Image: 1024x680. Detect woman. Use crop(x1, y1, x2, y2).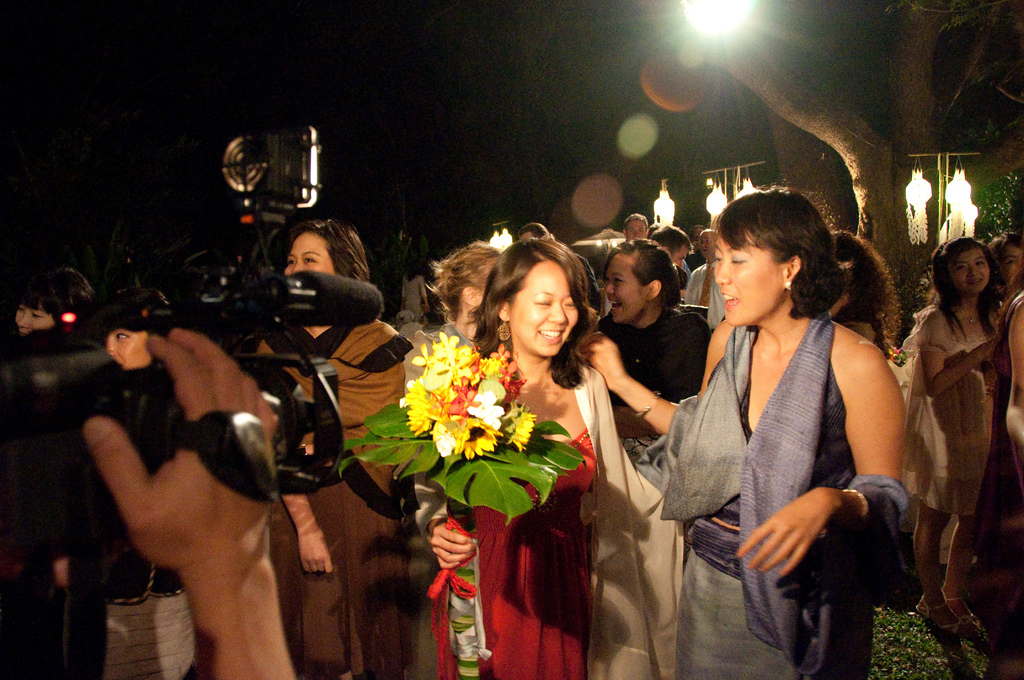
crop(13, 266, 99, 342).
